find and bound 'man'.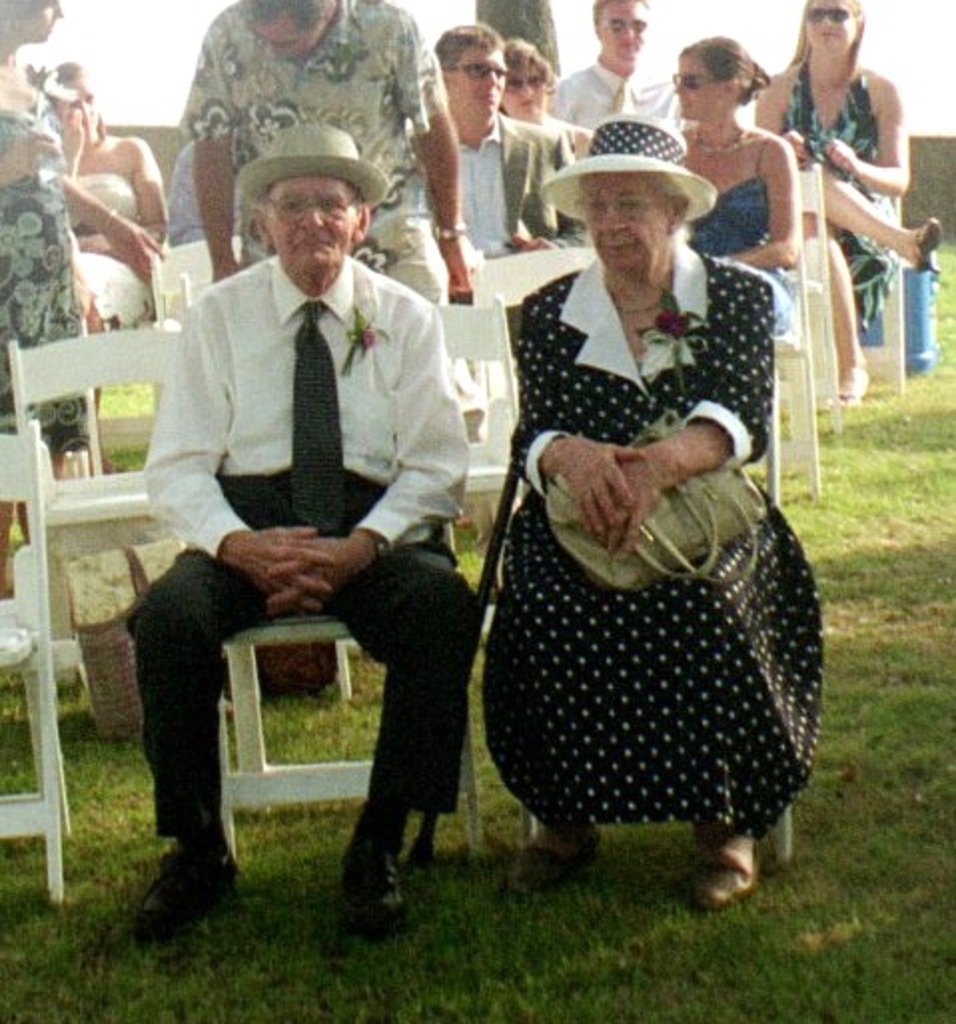
Bound: (left=545, top=22, right=705, bottom=144).
